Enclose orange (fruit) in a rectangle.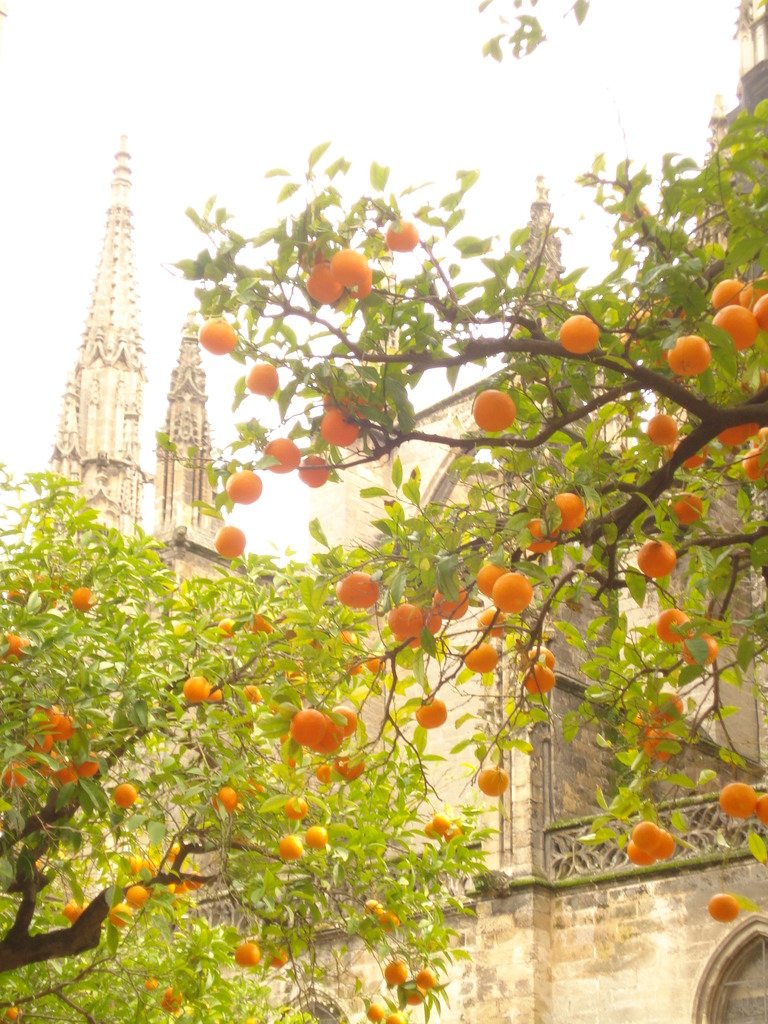
x1=699 y1=636 x2=715 y2=662.
